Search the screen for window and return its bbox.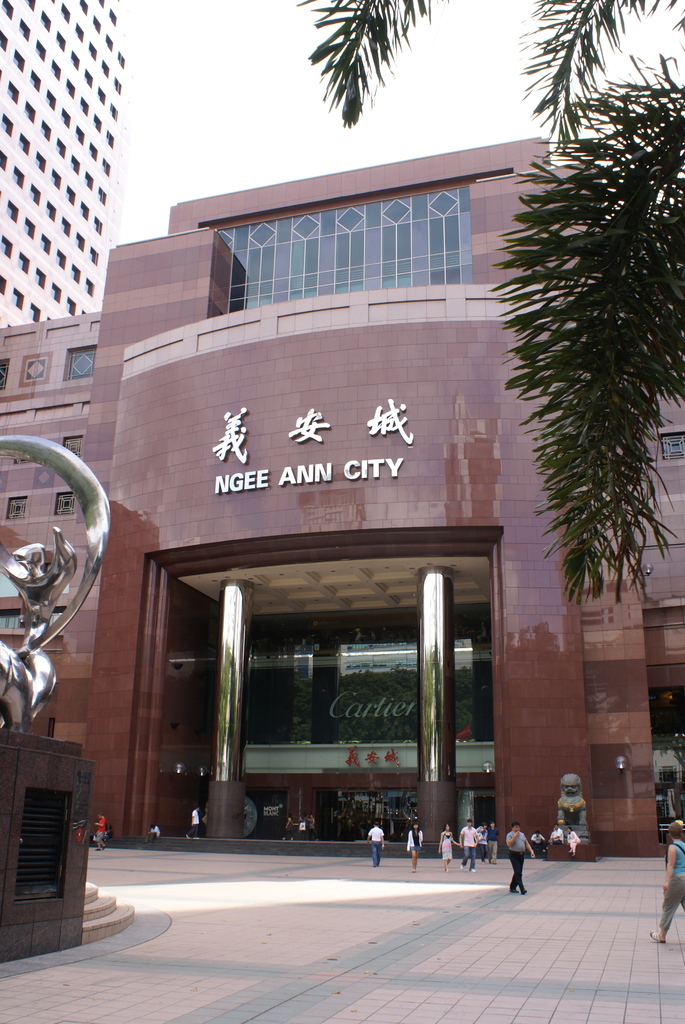
Found: box=[29, 154, 49, 173].
